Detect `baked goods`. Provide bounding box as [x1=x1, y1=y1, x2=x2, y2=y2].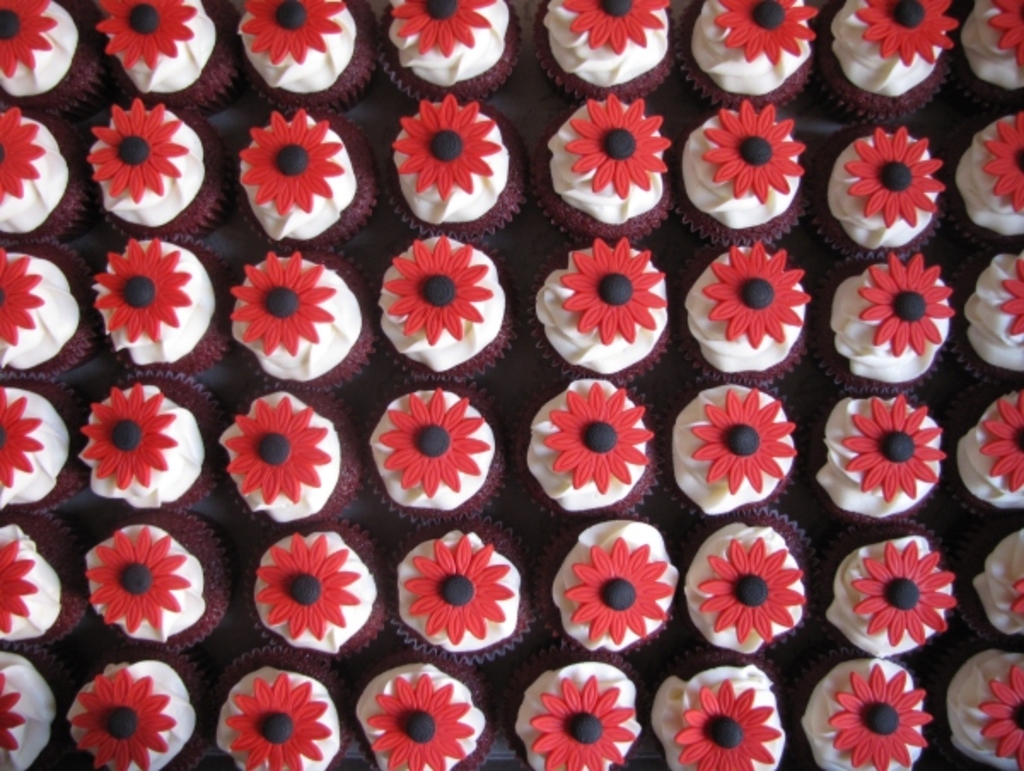
[x1=229, y1=249, x2=375, y2=391].
